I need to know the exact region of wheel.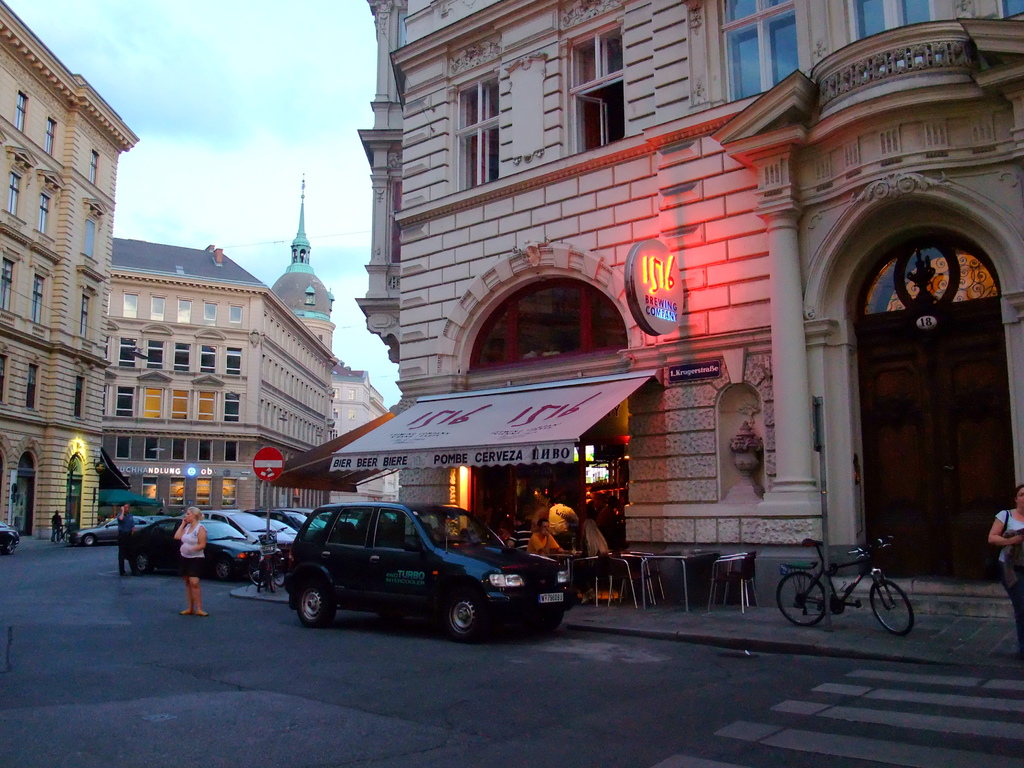
Region: {"x1": 214, "y1": 559, "x2": 232, "y2": 583}.
